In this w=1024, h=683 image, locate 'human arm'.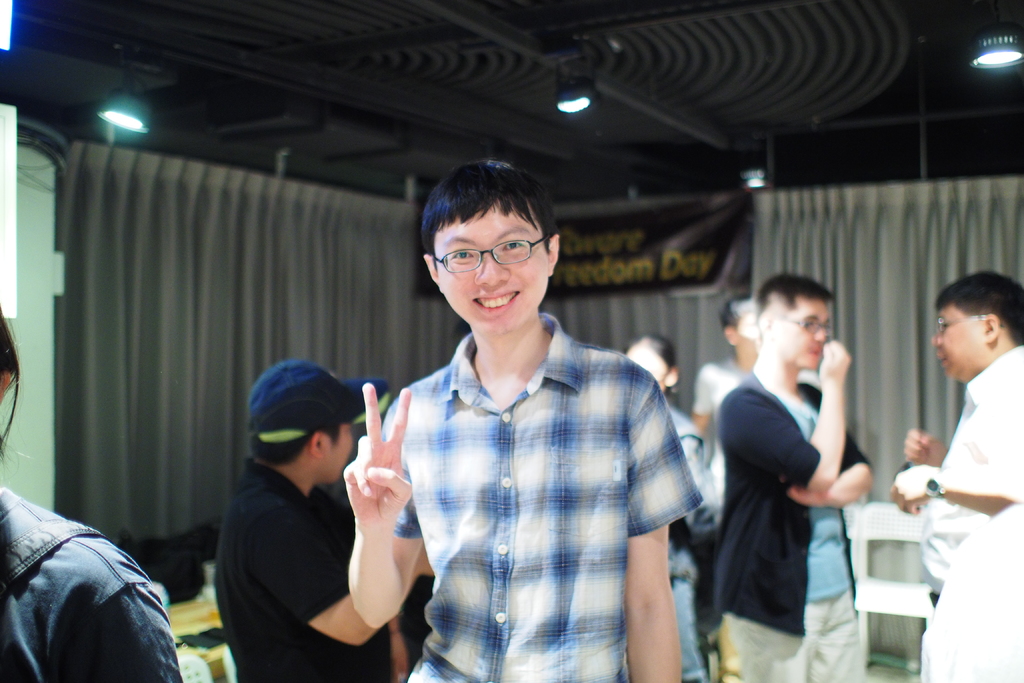
Bounding box: (740, 337, 852, 496).
